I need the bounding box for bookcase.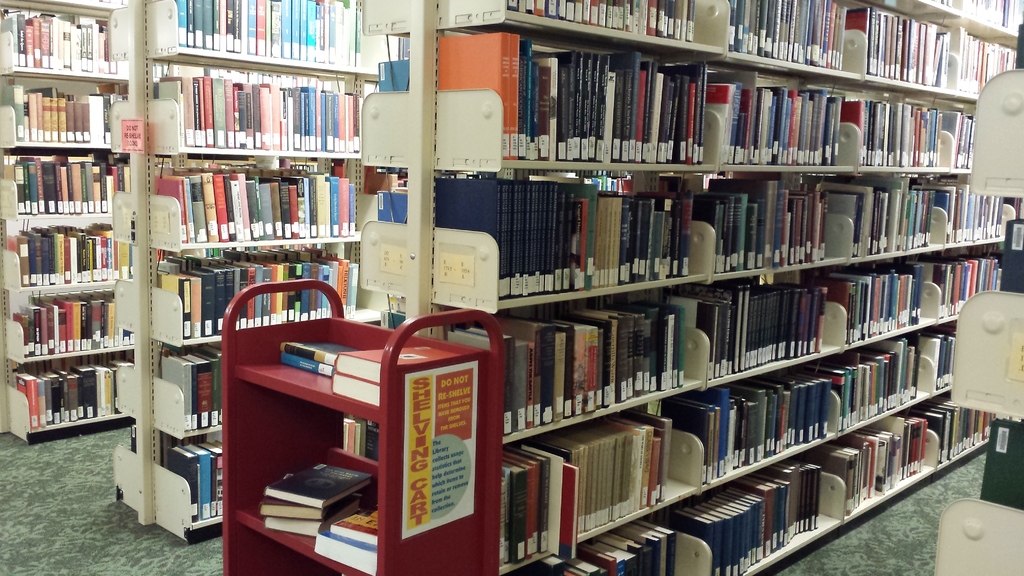
Here it is: crop(359, 0, 1023, 575).
